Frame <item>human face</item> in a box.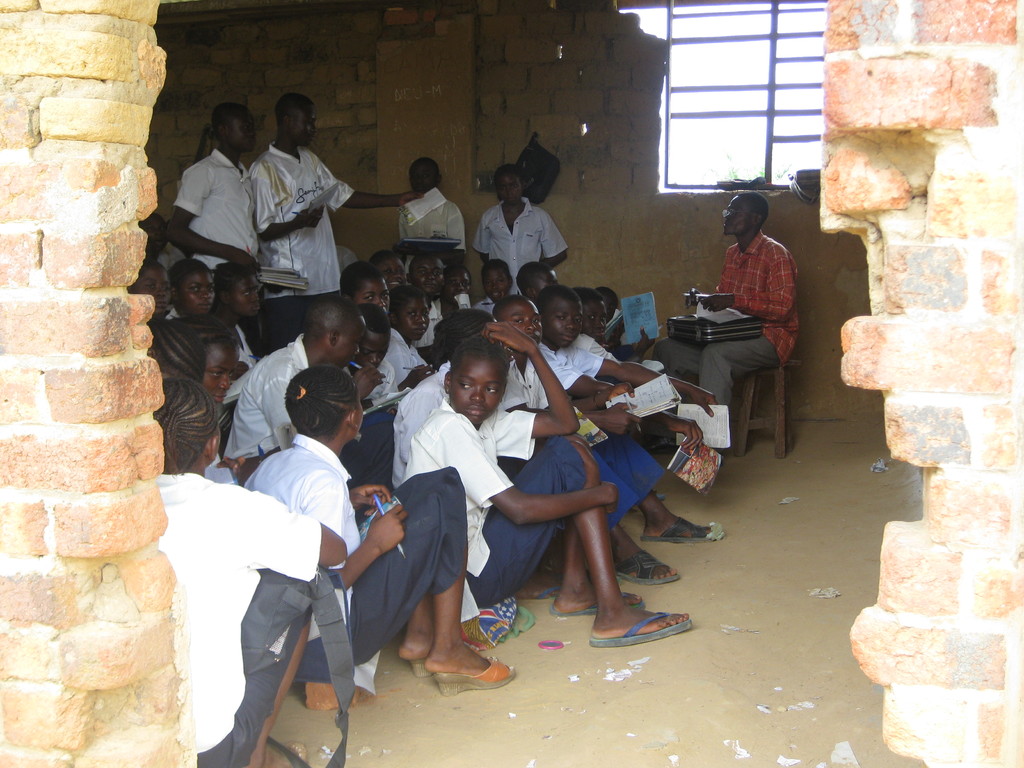
[723,197,755,237].
